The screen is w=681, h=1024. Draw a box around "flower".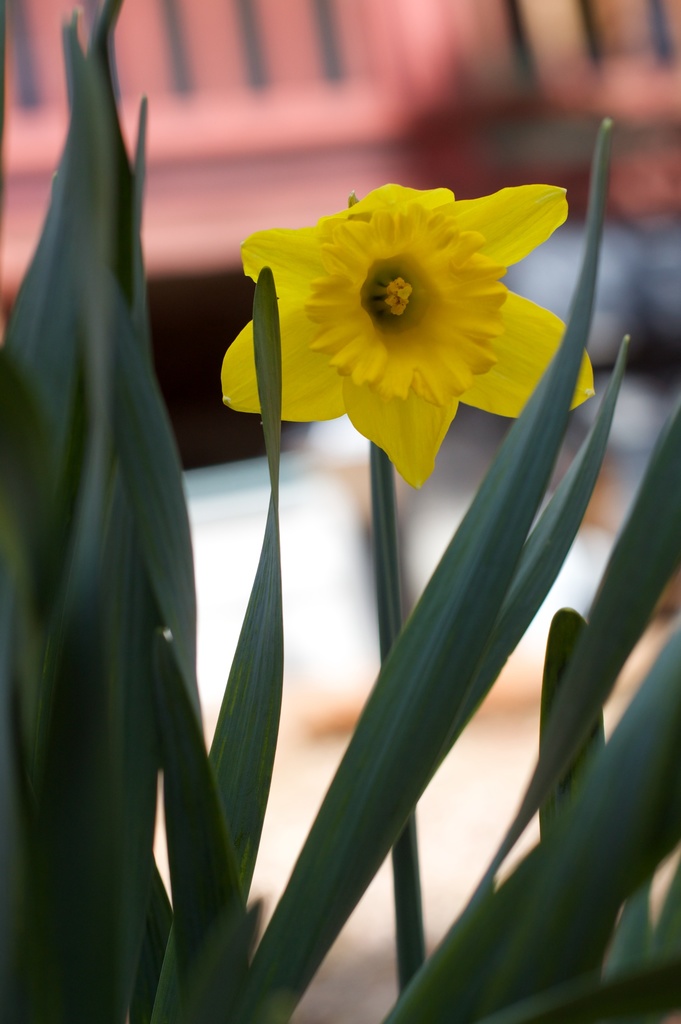
218/181/596/486.
